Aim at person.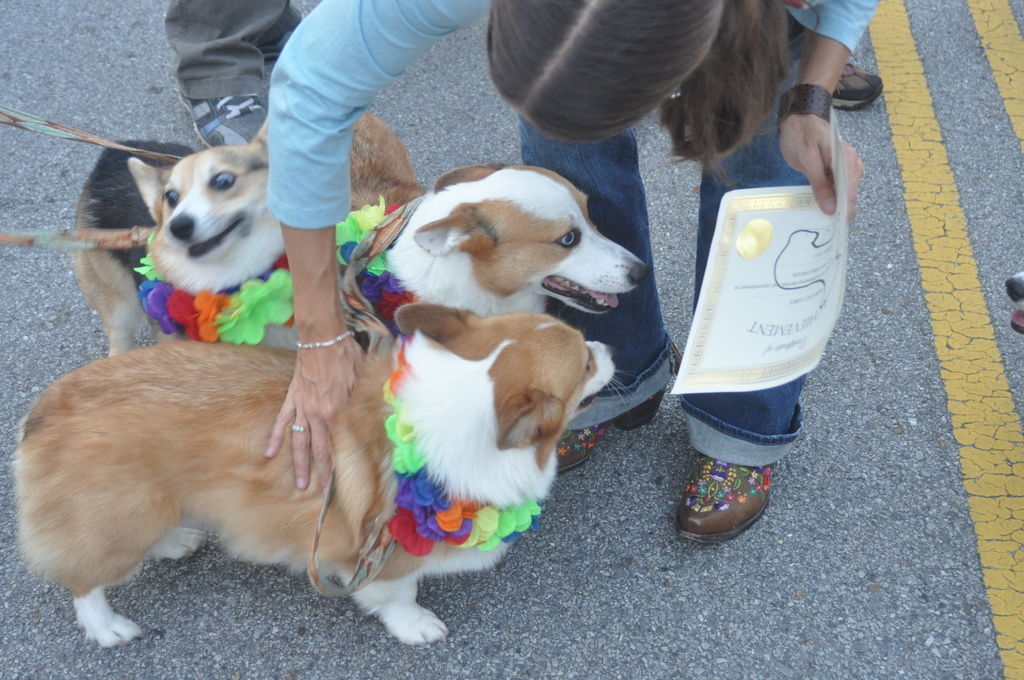
Aimed at box(263, 0, 886, 545).
